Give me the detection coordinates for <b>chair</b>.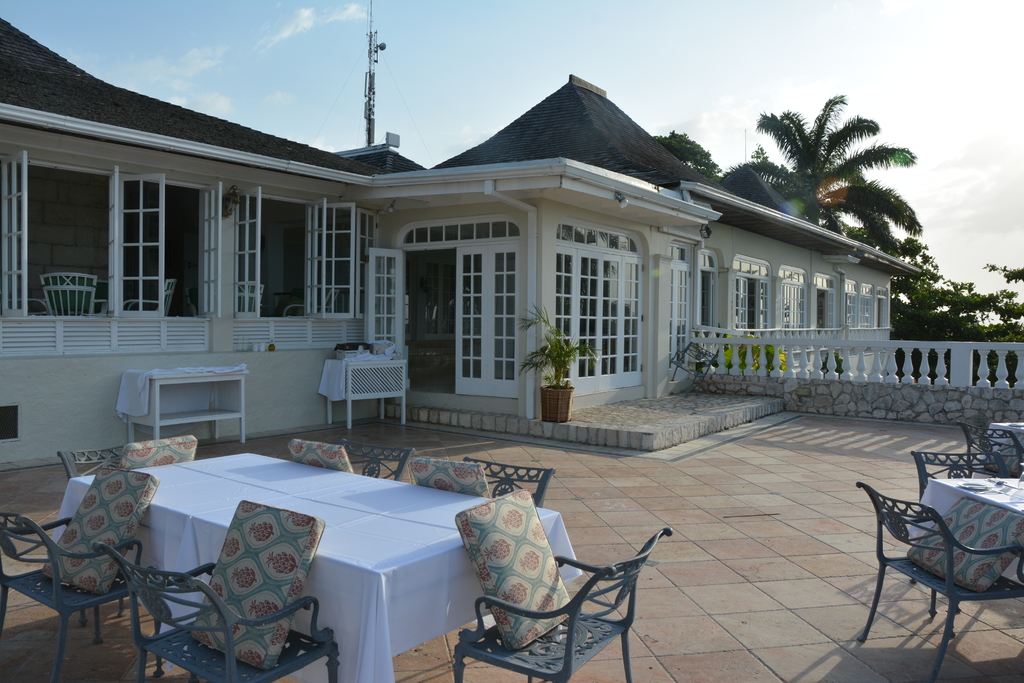
detection(853, 477, 1023, 679).
